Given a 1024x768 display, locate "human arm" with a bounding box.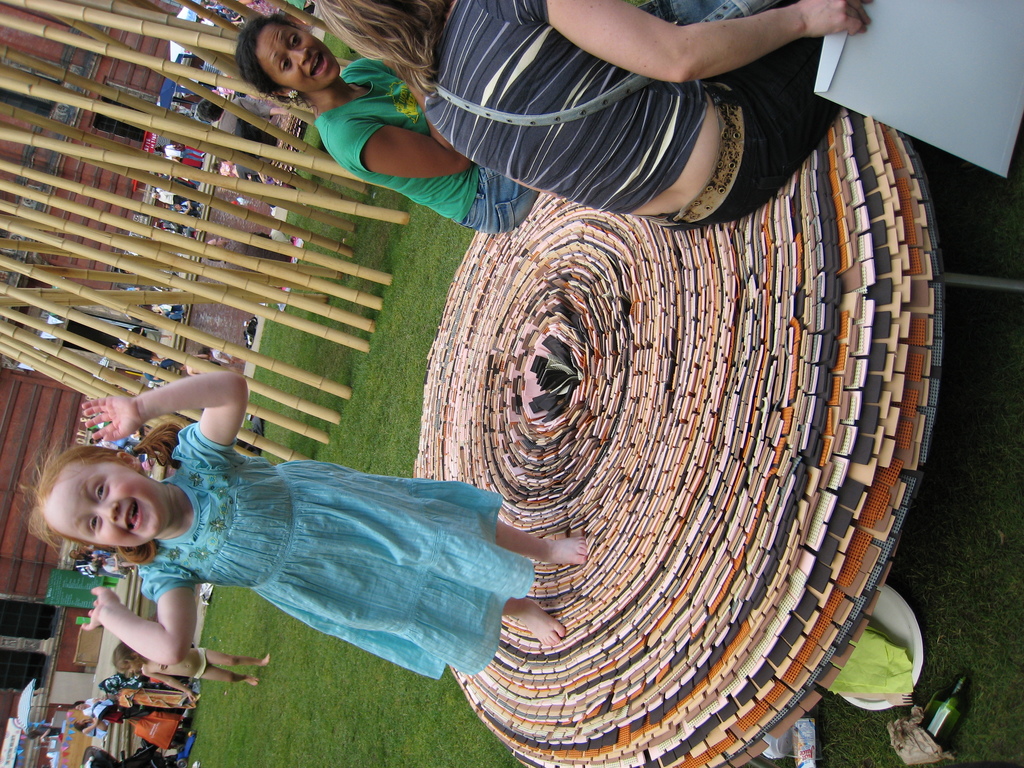
Located: locate(141, 675, 201, 706).
